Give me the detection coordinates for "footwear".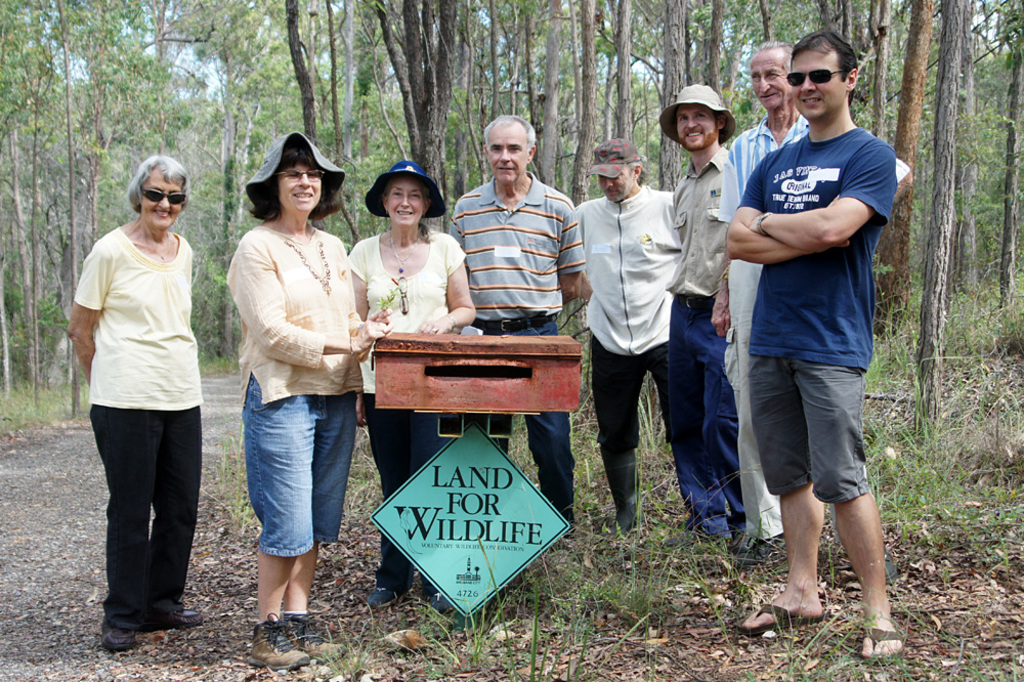
box(163, 605, 203, 631).
